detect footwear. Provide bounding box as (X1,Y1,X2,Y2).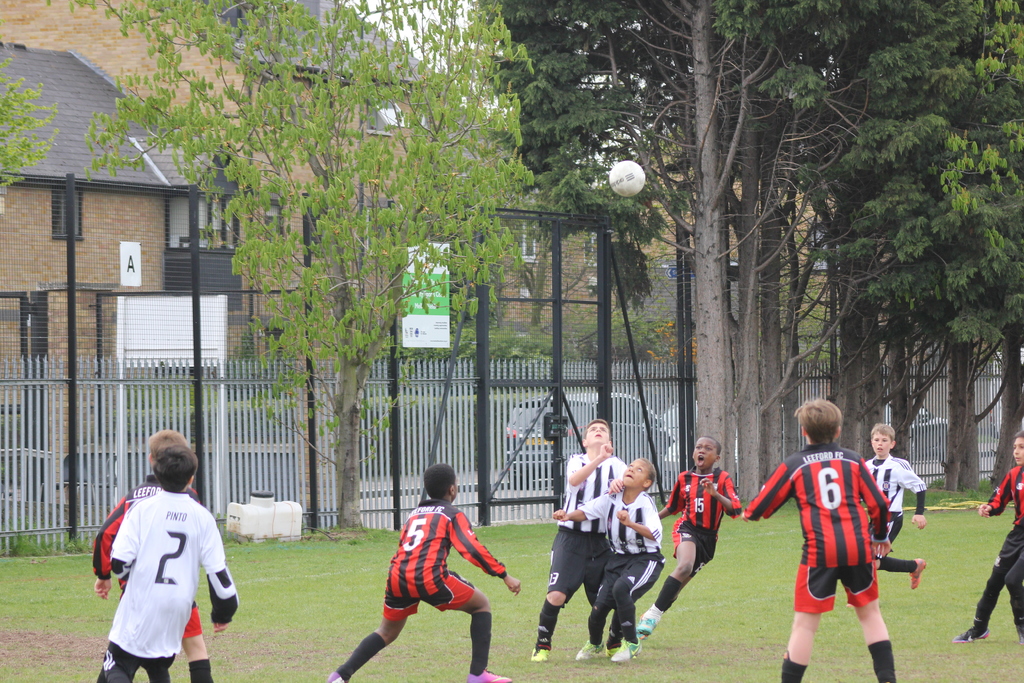
(612,636,644,662).
